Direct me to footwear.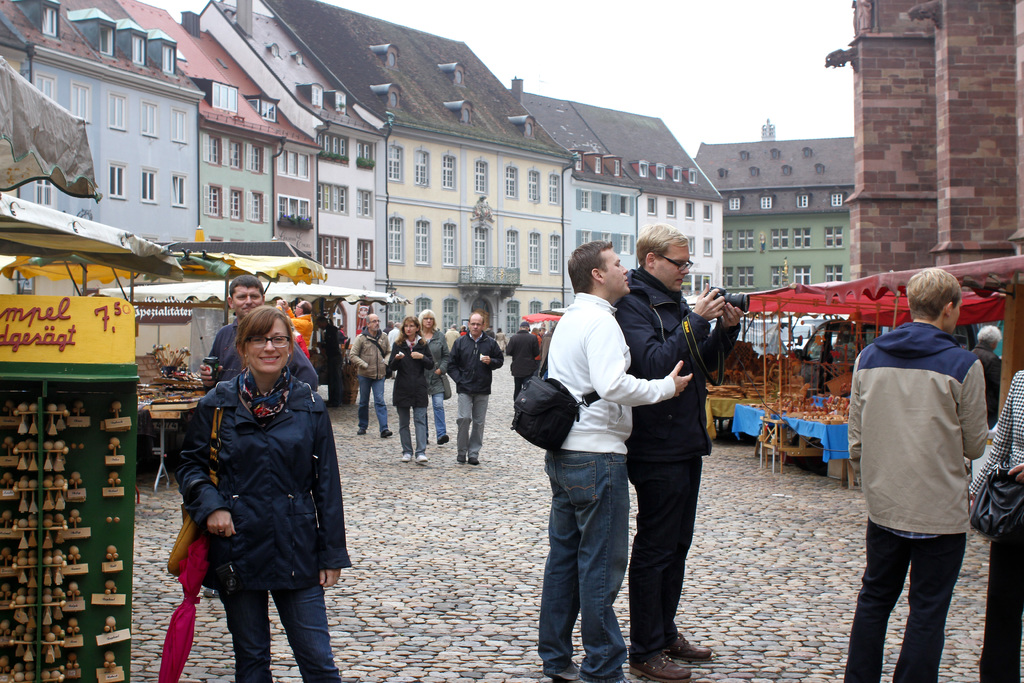
Direction: (202,587,220,602).
